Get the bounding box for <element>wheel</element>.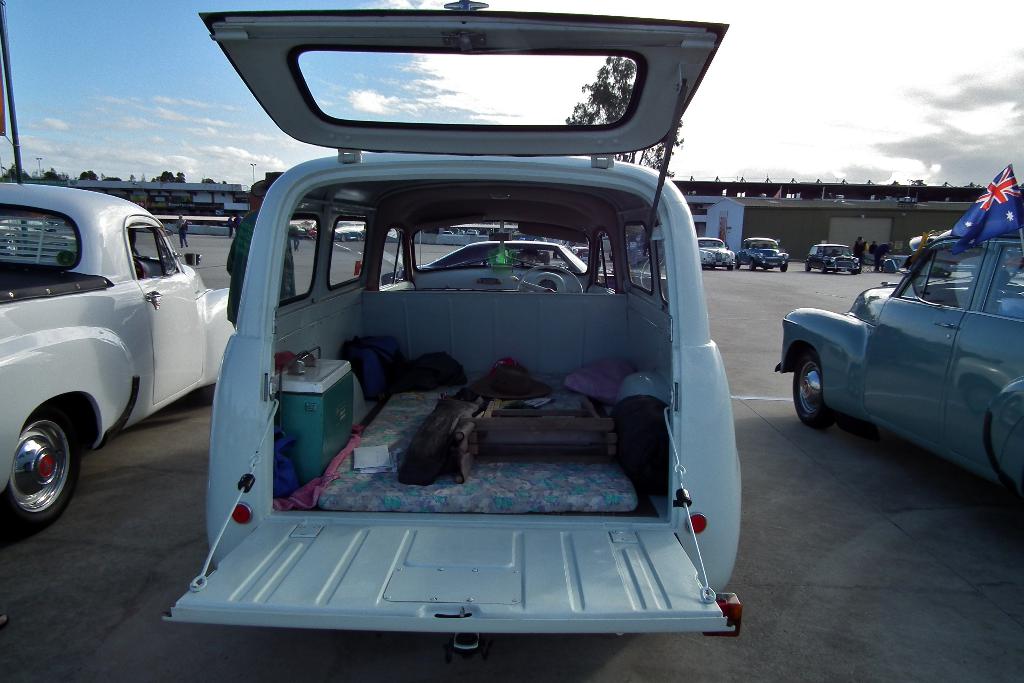
<region>803, 261, 811, 272</region>.
